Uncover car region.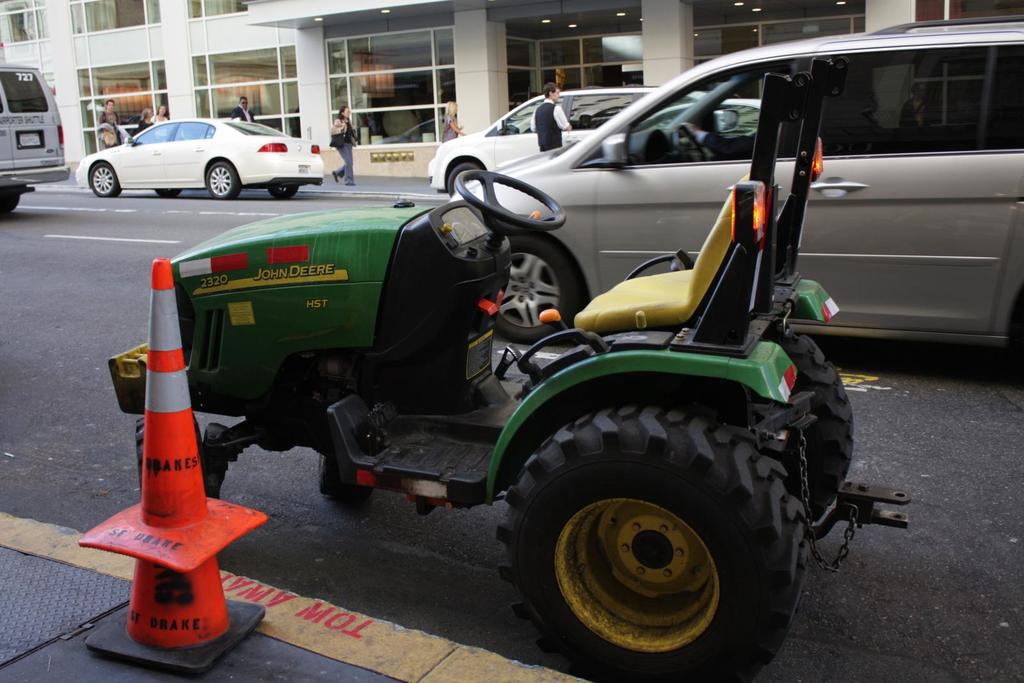
Uncovered: <region>454, 15, 1023, 357</region>.
